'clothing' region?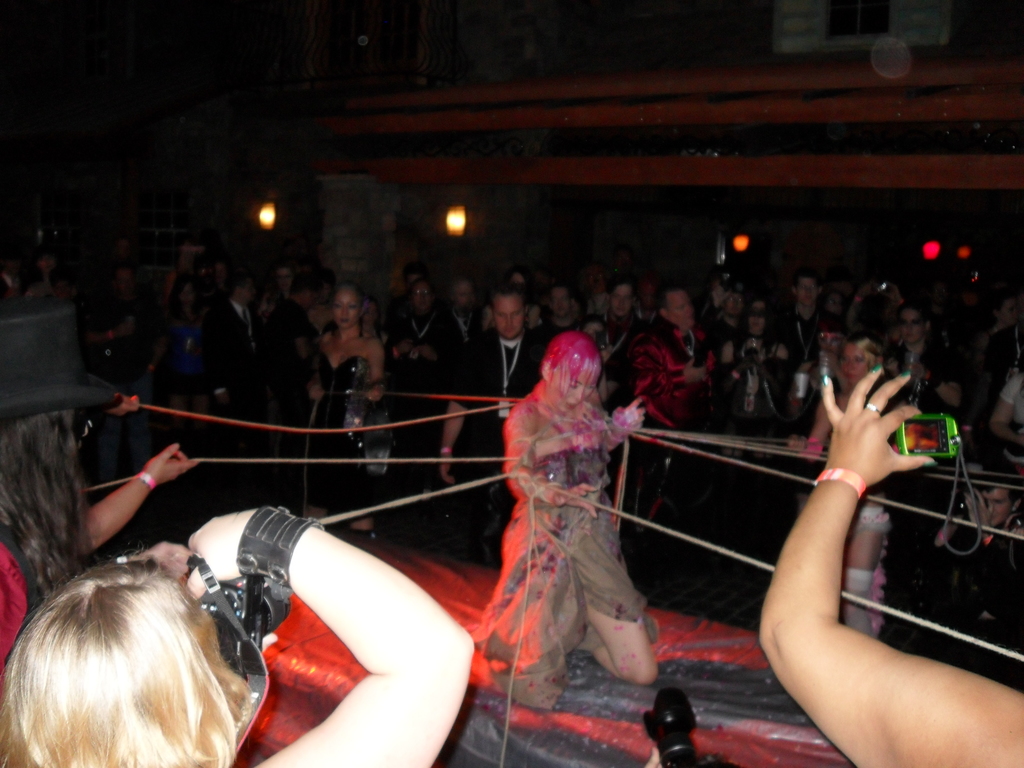
Rect(639, 320, 721, 443)
